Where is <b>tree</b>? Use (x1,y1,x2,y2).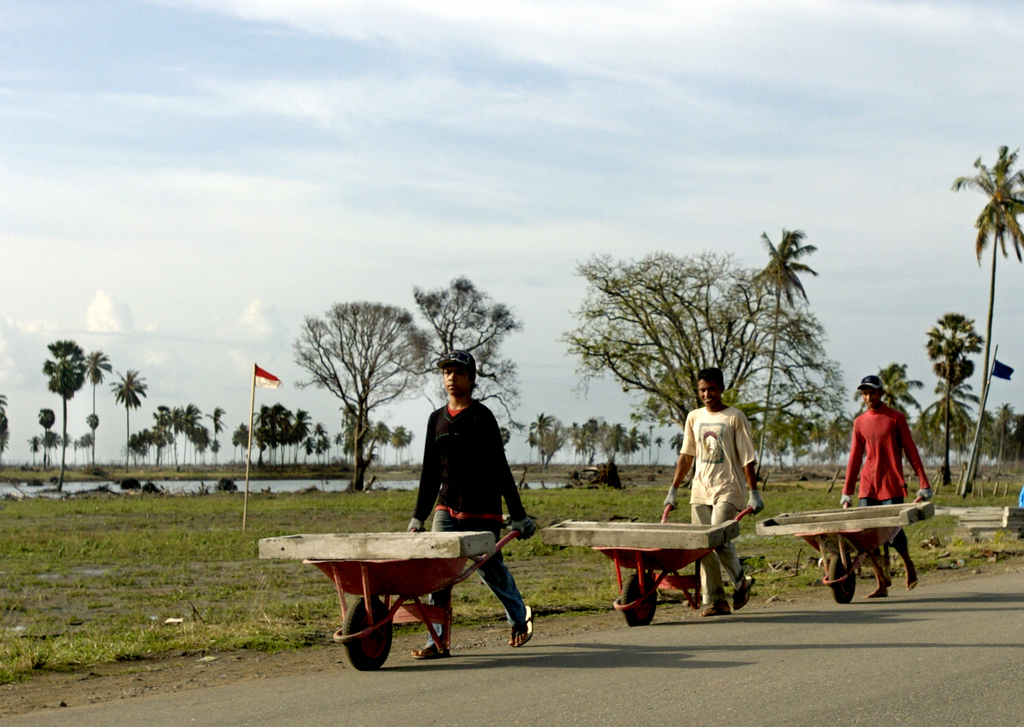
(948,153,1023,484).
